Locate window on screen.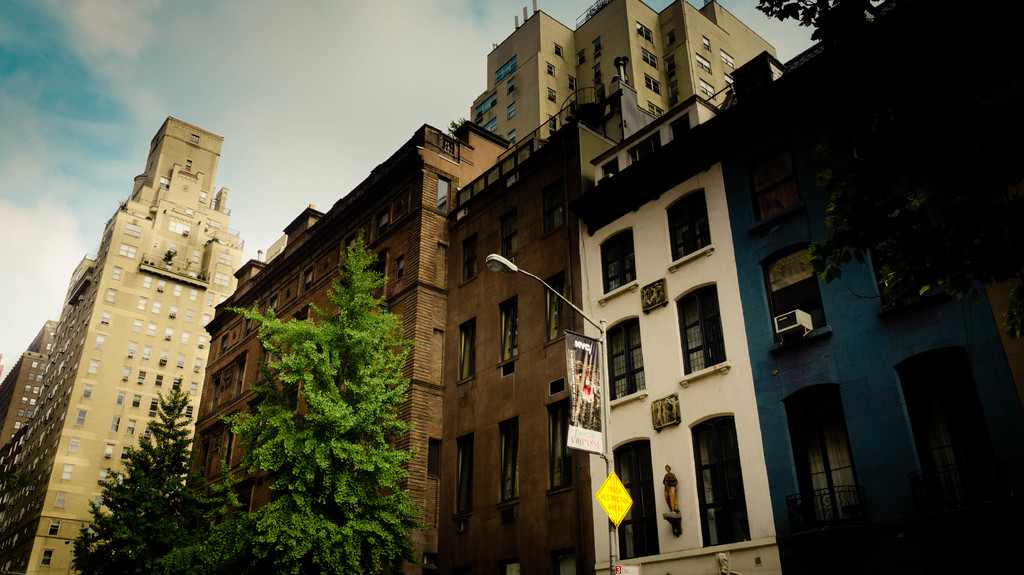
On screen at [left=781, top=386, right=859, bottom=543].
